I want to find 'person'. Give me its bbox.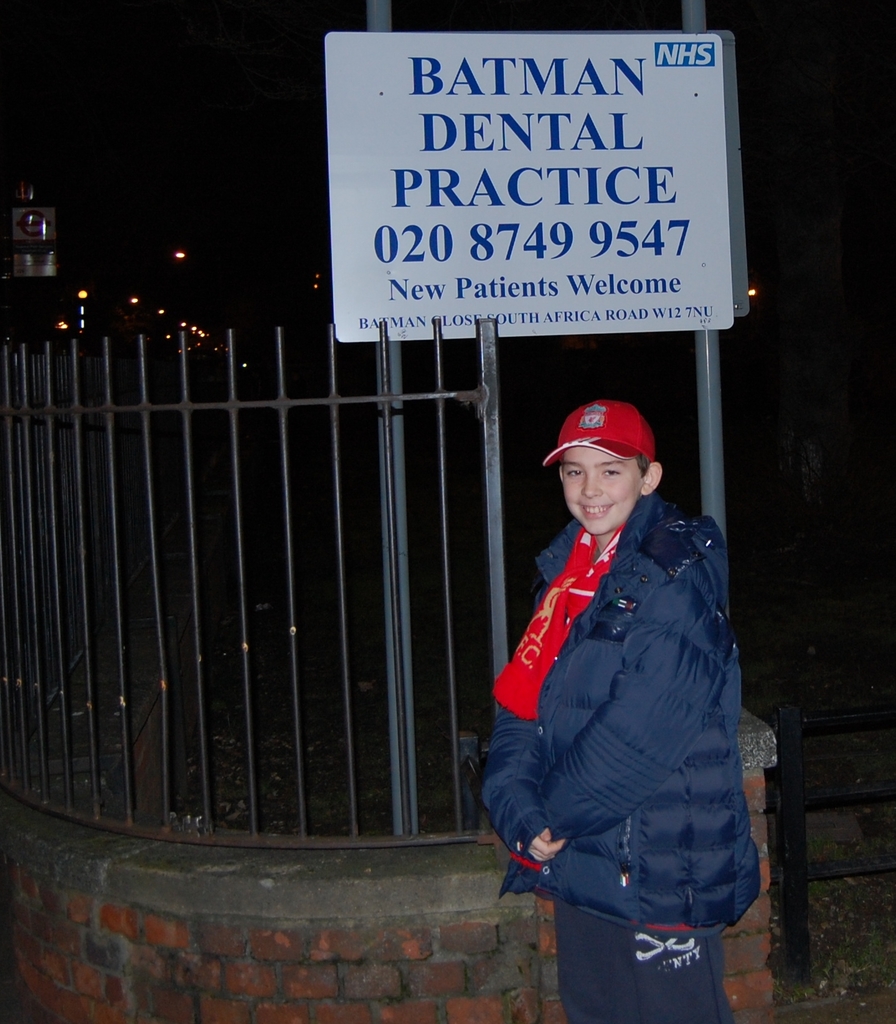
bbox=[479, 348, 769, 1023].
